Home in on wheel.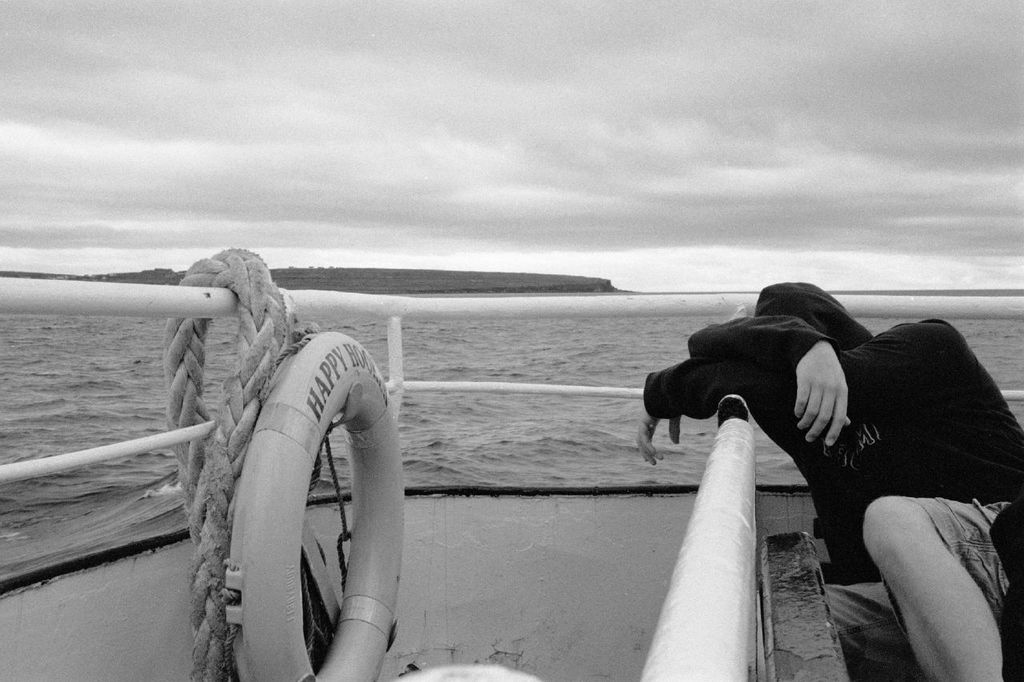
Homed in at Rect(224, 334, 409, 681).
